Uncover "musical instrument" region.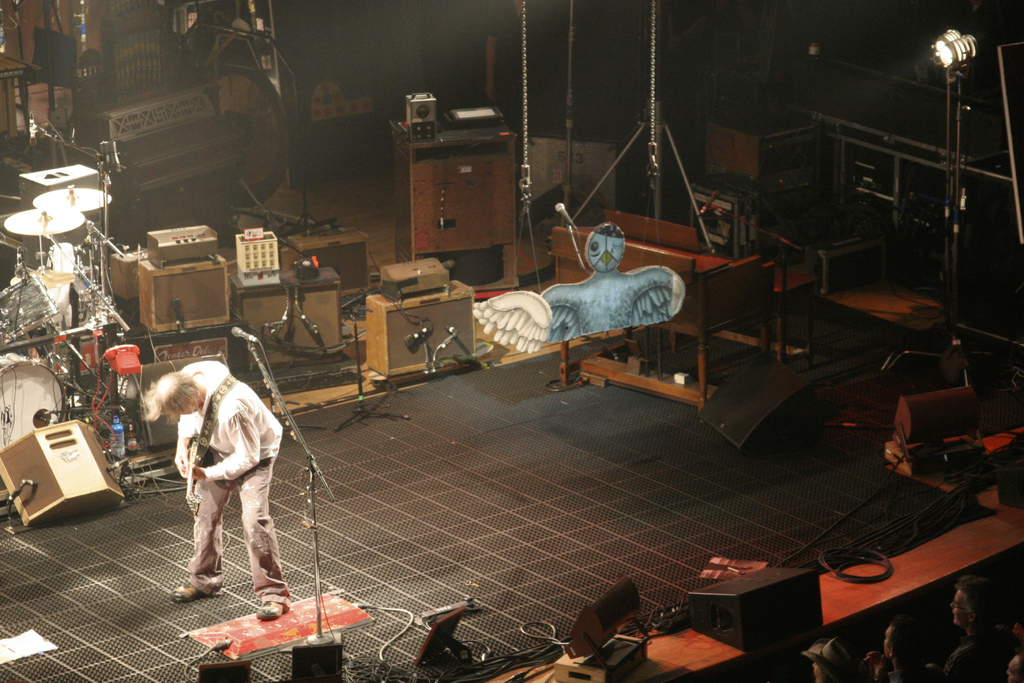
Uncovered: 0 350 70 439.
